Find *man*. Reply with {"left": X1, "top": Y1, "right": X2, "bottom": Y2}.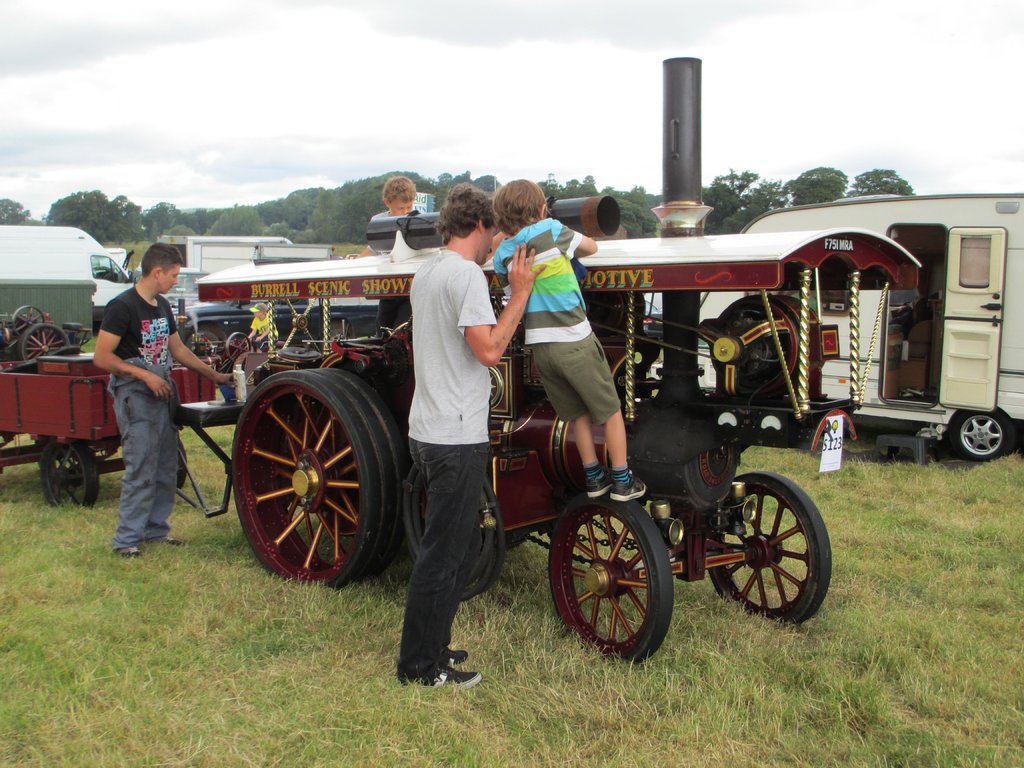
{"left": 349, "top": 184, "right": 432, "bottom": 268}.
